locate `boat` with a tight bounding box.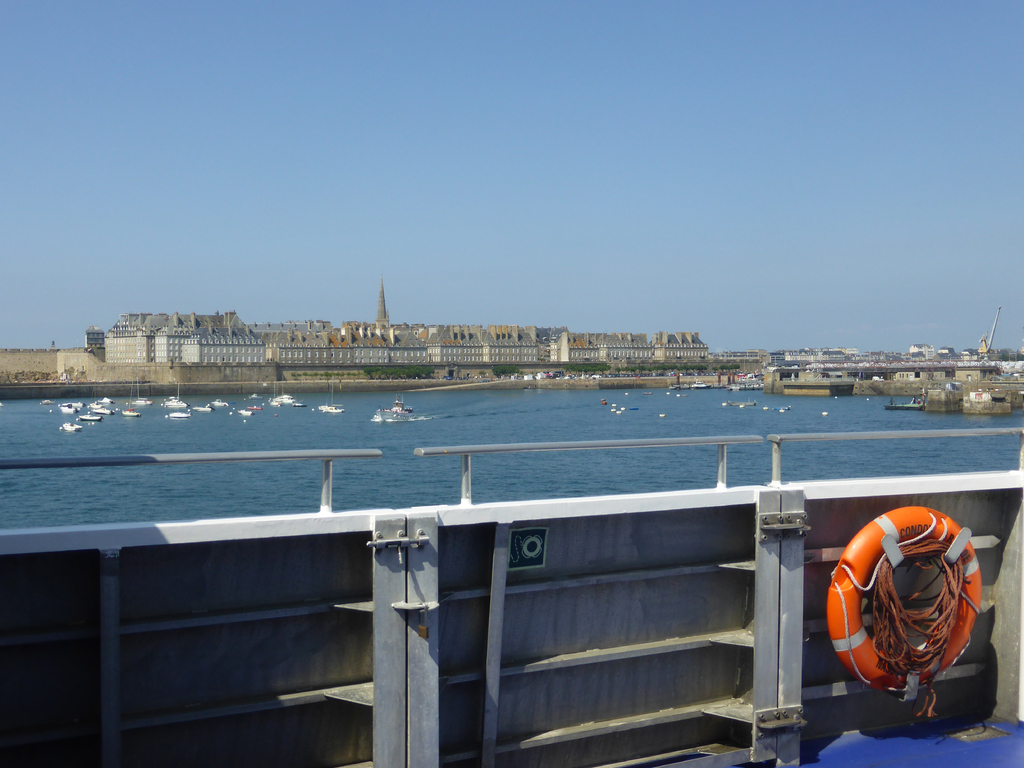
<region>598, 398, 609, 407</region>.
